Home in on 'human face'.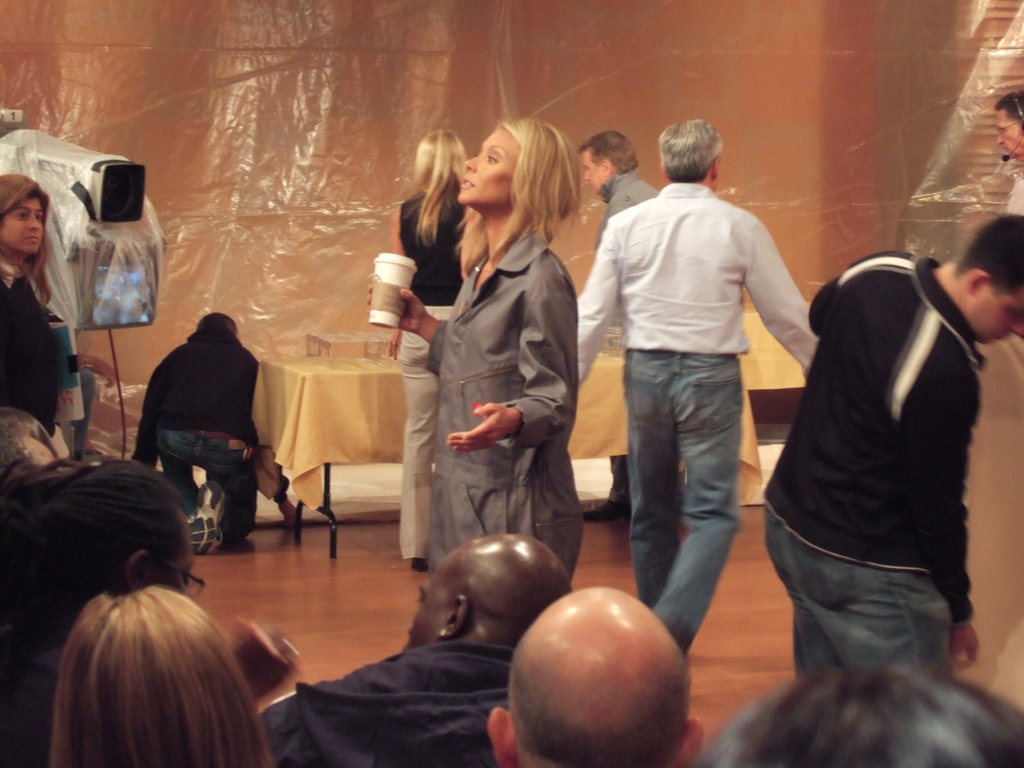
Homed in at x1=994 y1=111 x2=1023 y2=154.
